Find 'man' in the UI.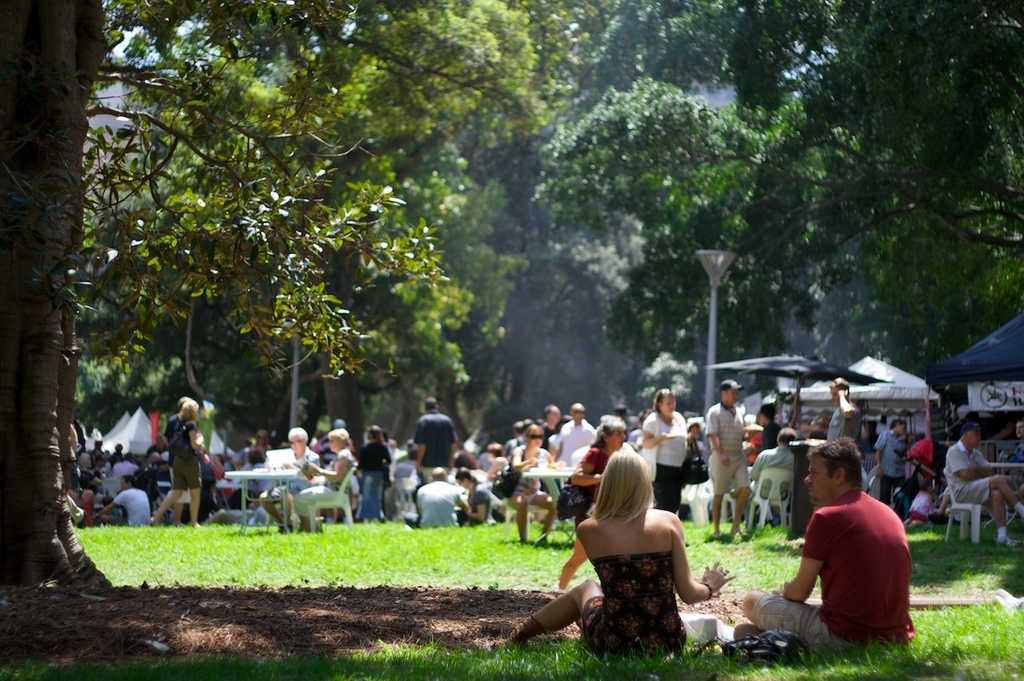
UI element at bbox=[941, 419, 1023, 546].
